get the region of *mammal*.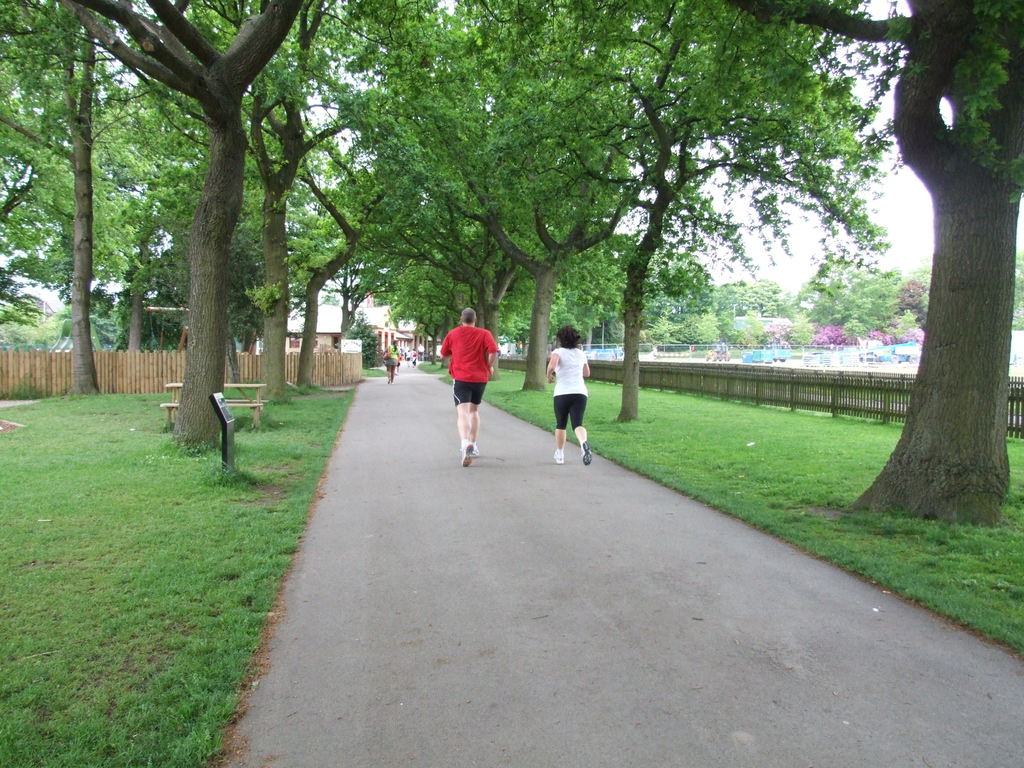
left=393, top=351, right=399, bottom=367.
